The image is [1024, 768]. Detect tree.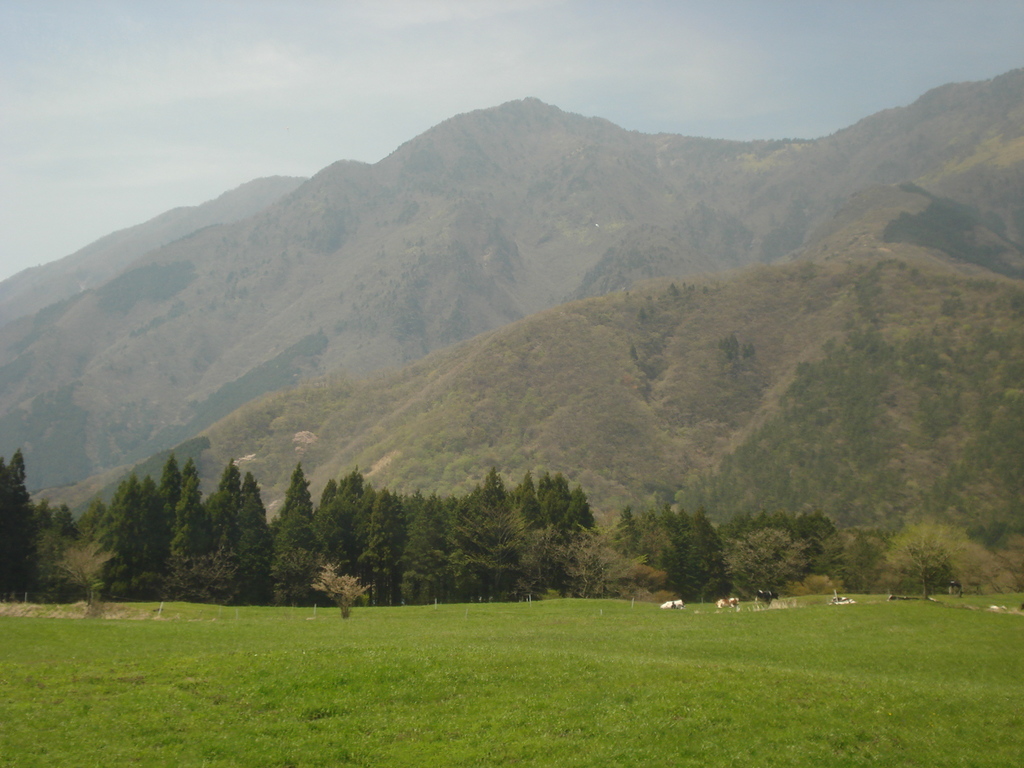
Detection: (880,518,983,609).
